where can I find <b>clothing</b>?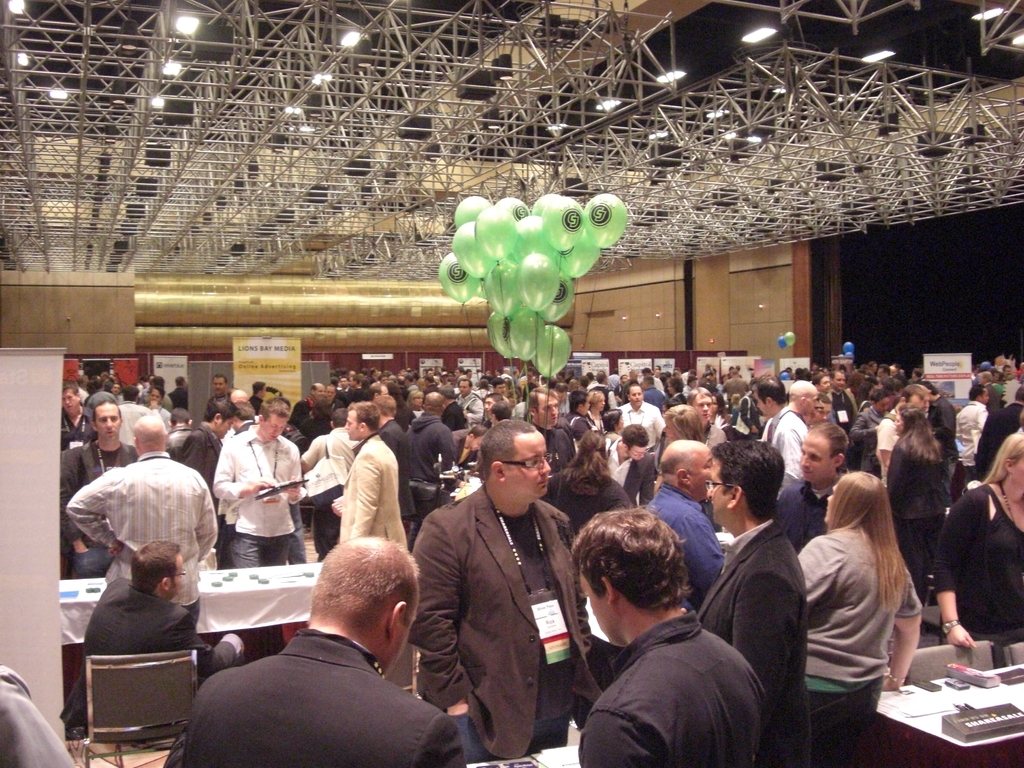
You can find it at (left=616, top=401, right=668, bottom=454).
